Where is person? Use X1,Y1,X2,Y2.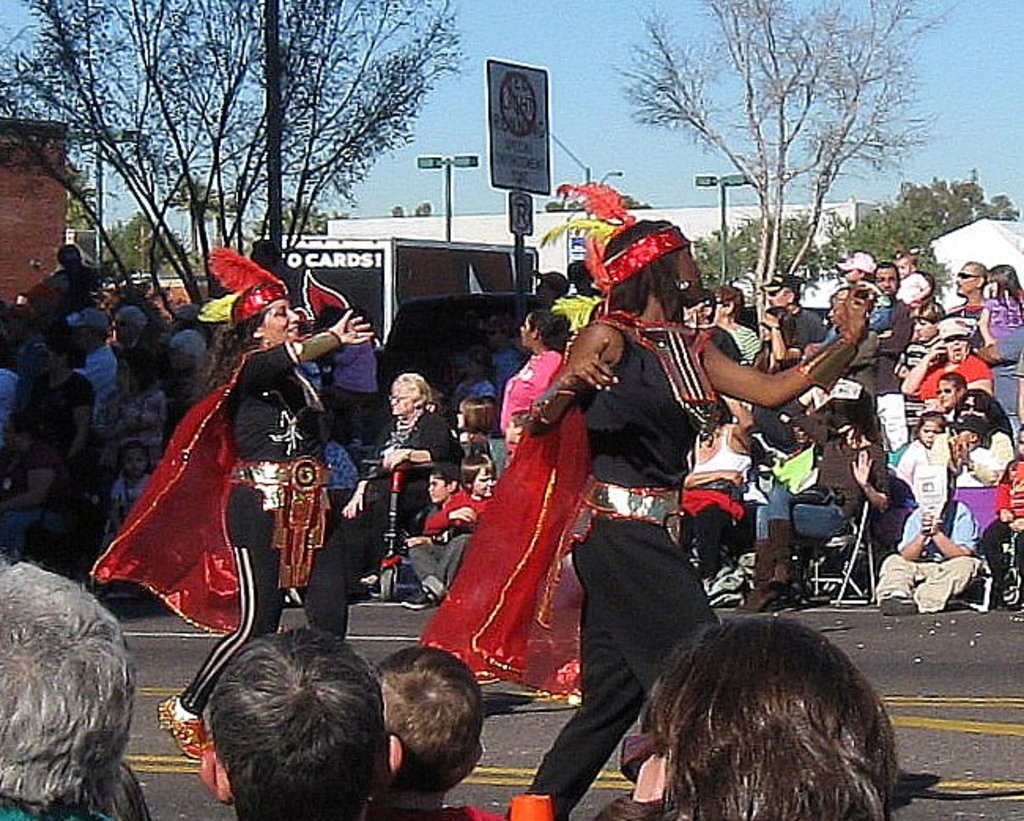
367,641,514,819.
